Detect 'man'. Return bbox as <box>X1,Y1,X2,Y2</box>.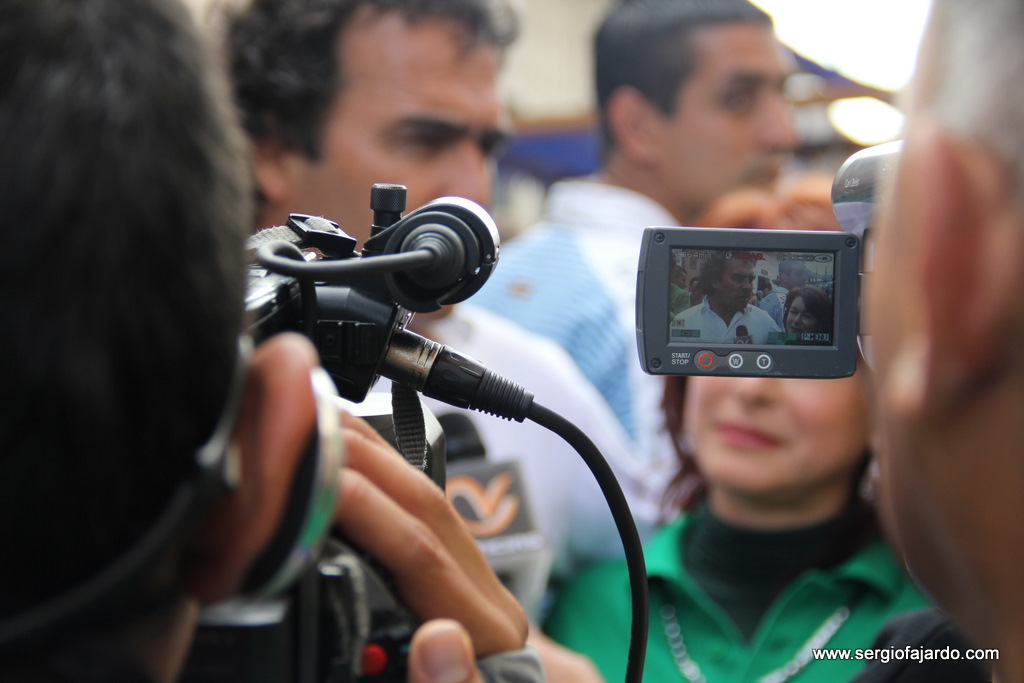
<box>0,0,599,682</box>.
